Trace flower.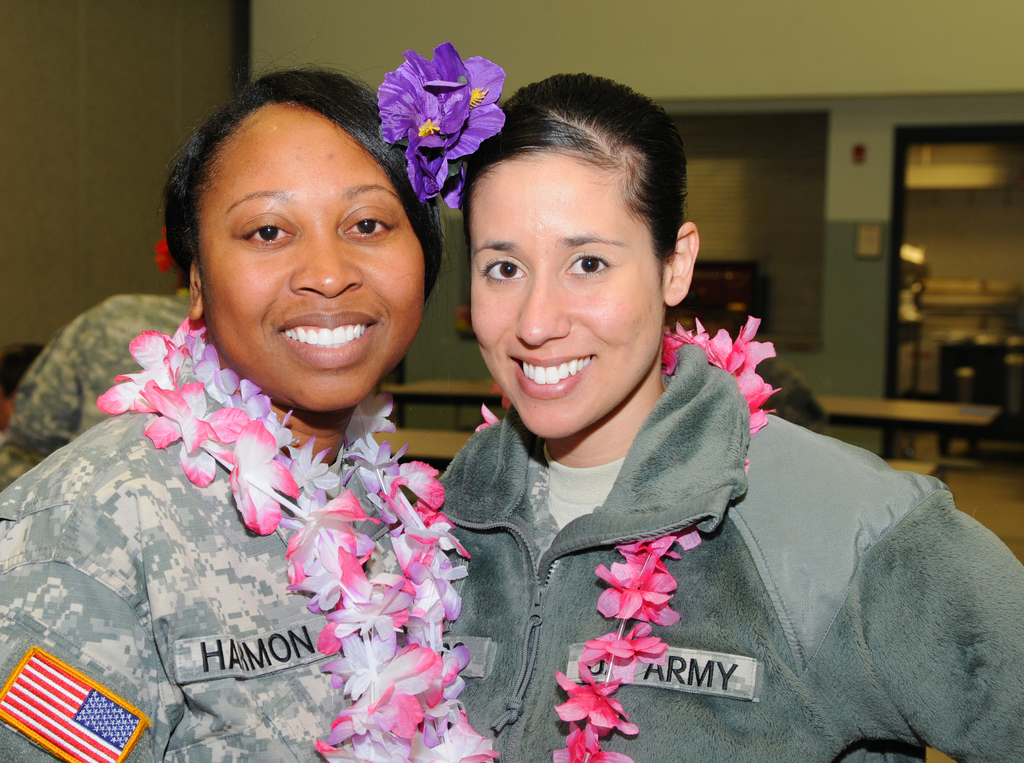
Traced to region(149, 226, 175, 279).
